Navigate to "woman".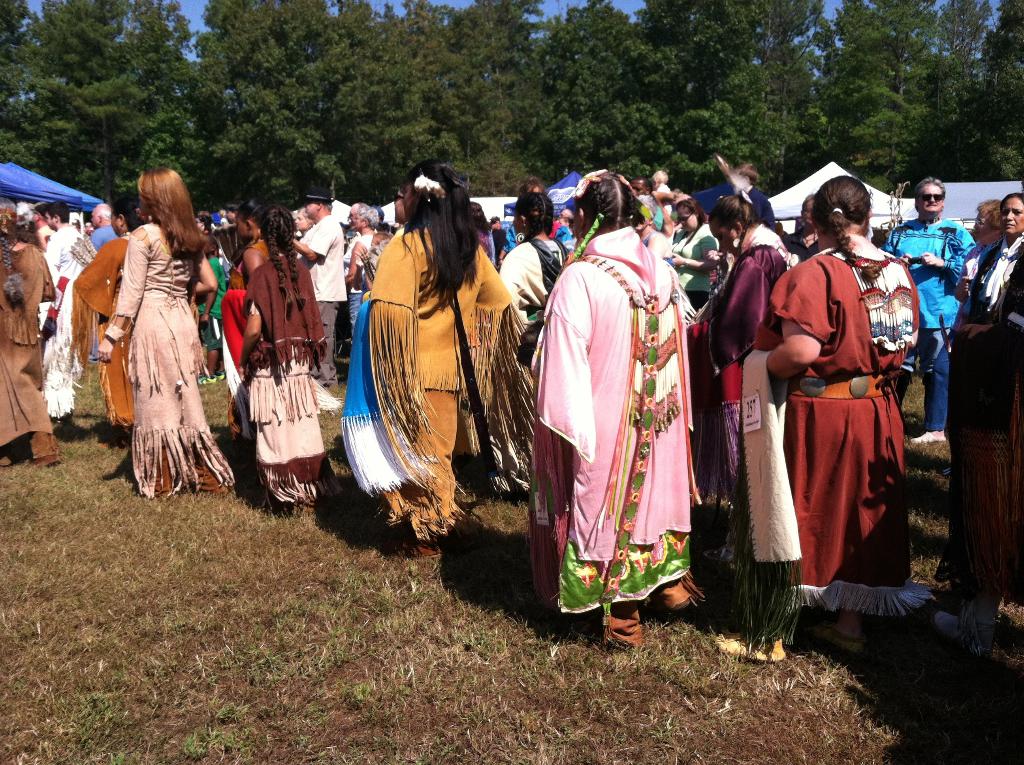
Navigation target: 70/190/142/438.
